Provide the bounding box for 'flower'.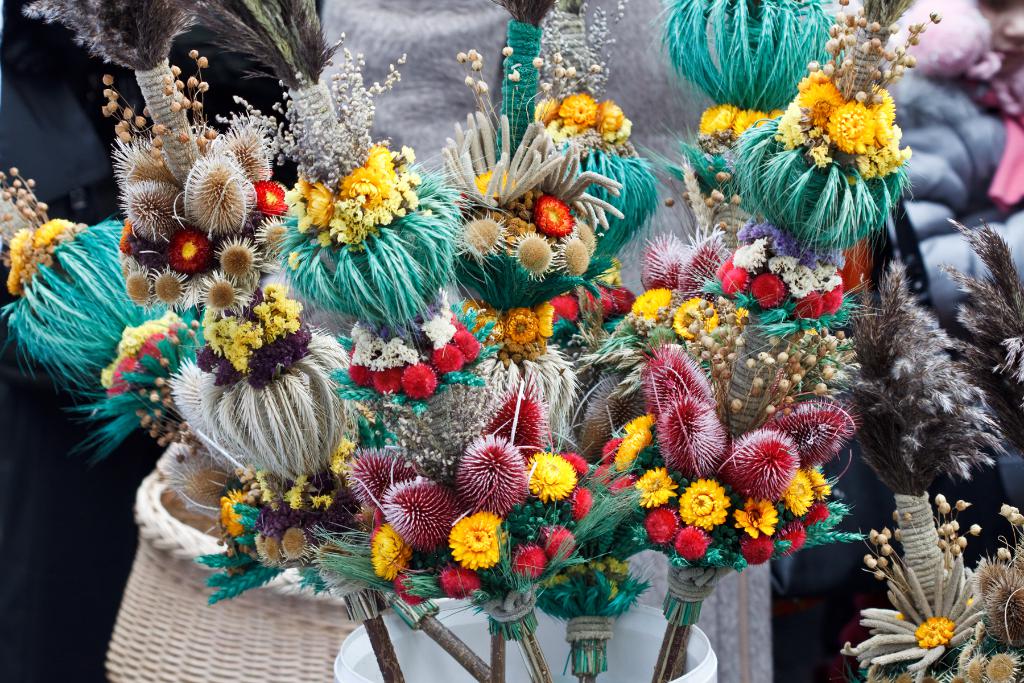
detection(569, 483, 598, 522).
